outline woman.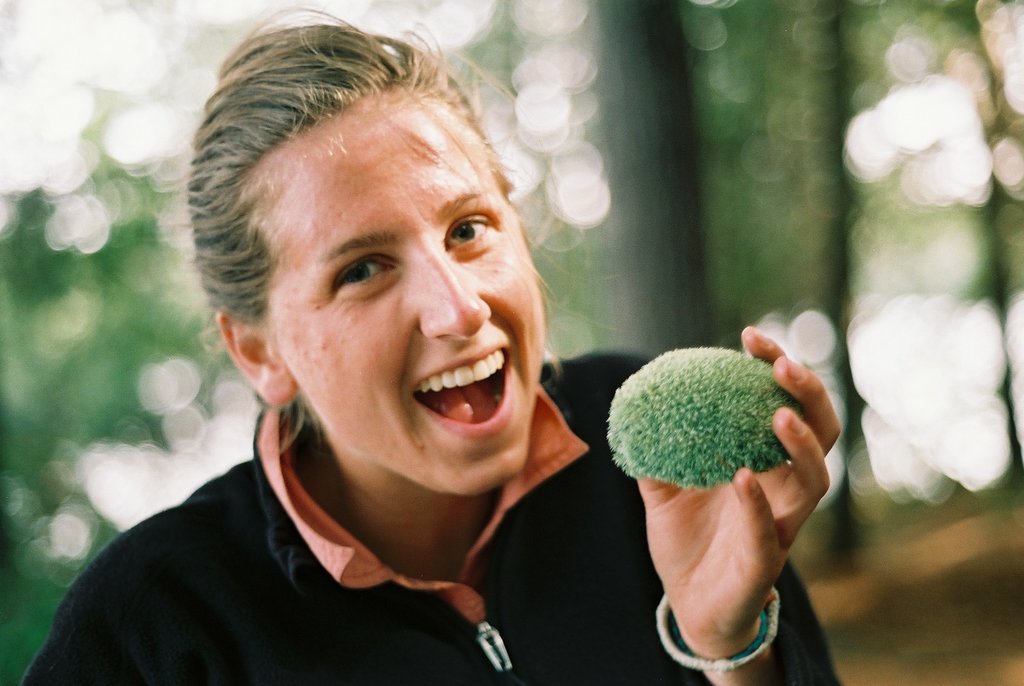
Outline: [68, 20, 722, 680].
